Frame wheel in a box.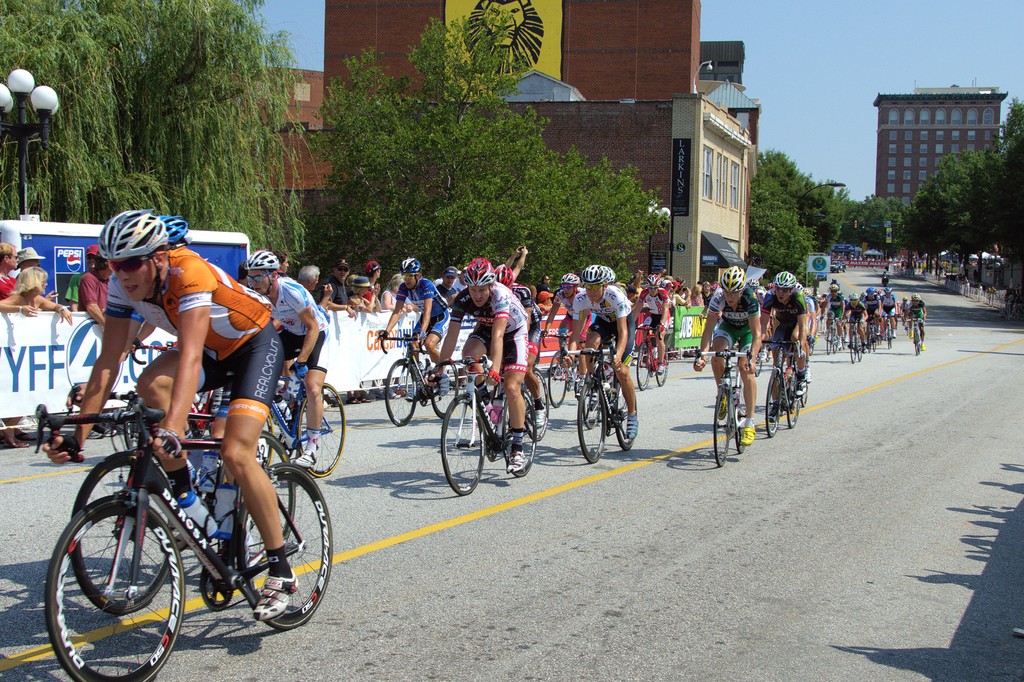
l=616, t=386, r=637, b=449.
